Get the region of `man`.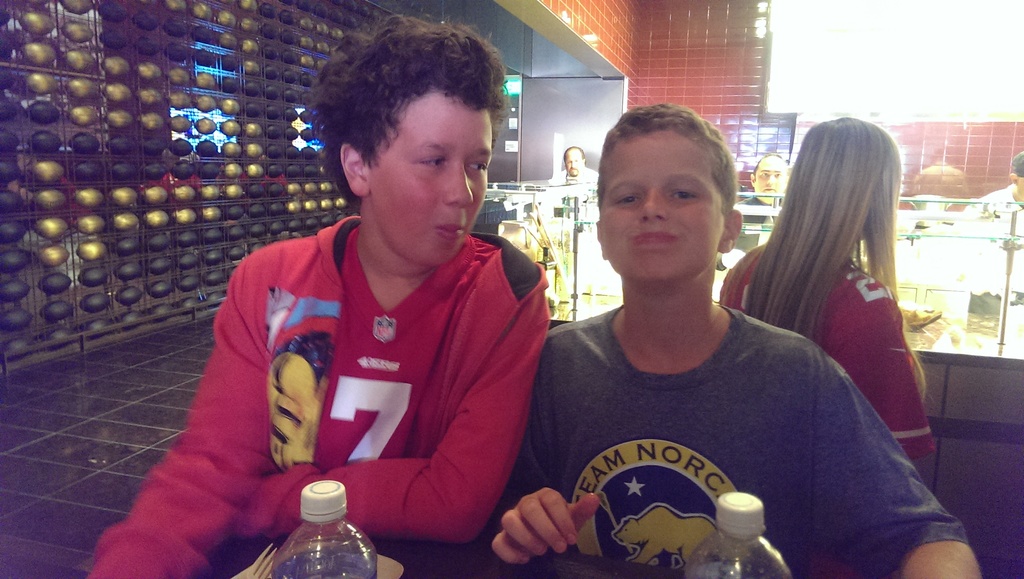
Rect(740, 152, 791, 224).
